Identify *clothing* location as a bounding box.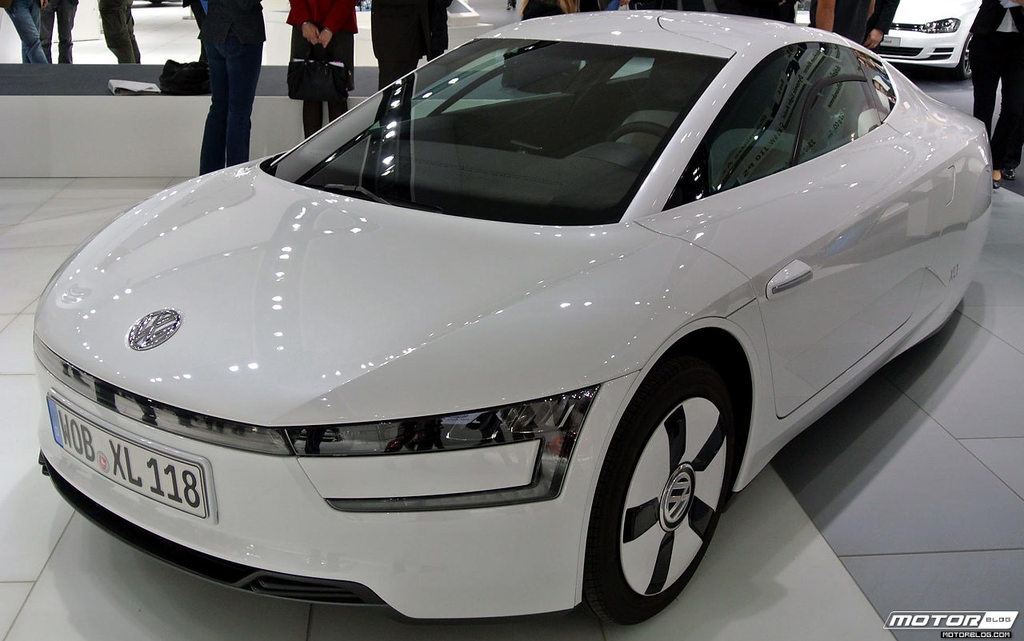
{"x1": 0, "y1": 0, "x2": 45, "y2": 62}.
